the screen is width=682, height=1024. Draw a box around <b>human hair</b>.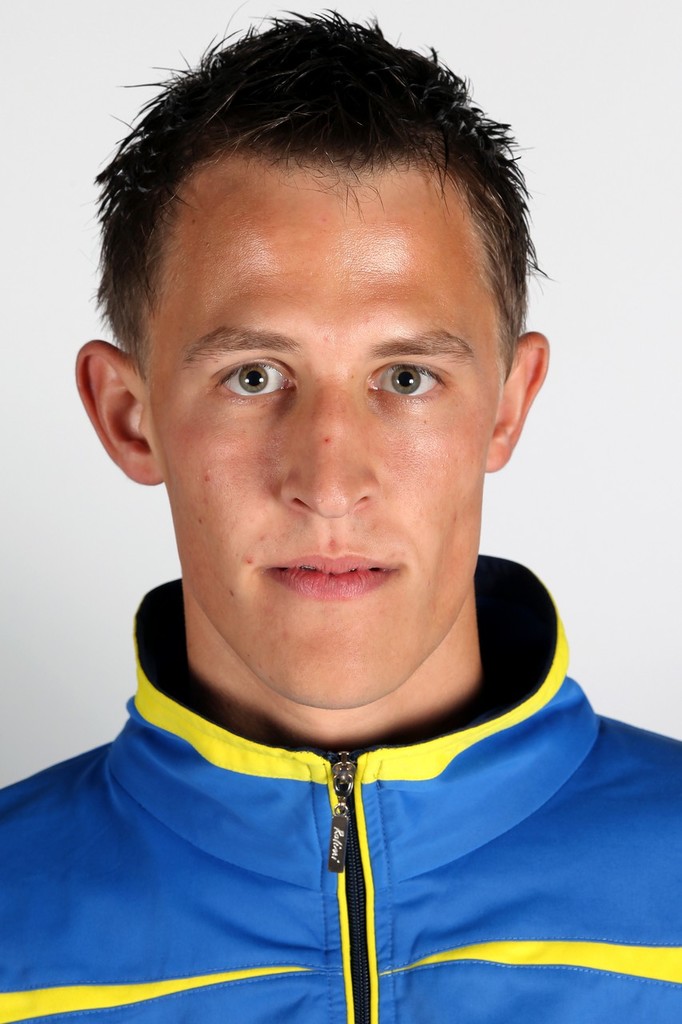
box=[102, 8, 529, 431].
